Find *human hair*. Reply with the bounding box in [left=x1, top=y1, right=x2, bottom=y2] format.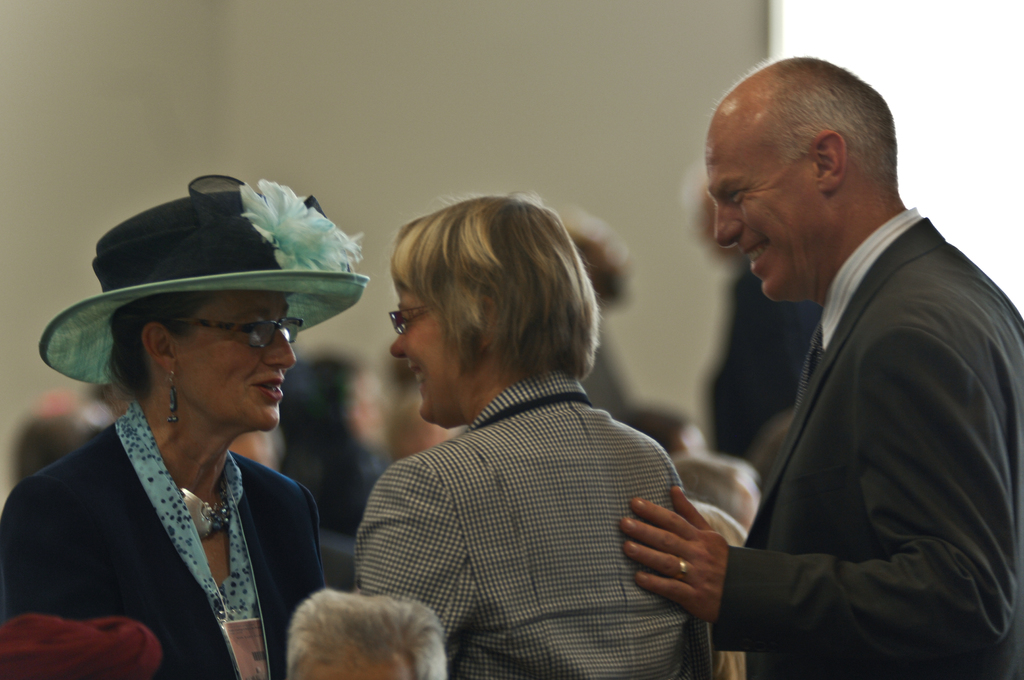
[left=97, top=295, right=220, bottom=403].
